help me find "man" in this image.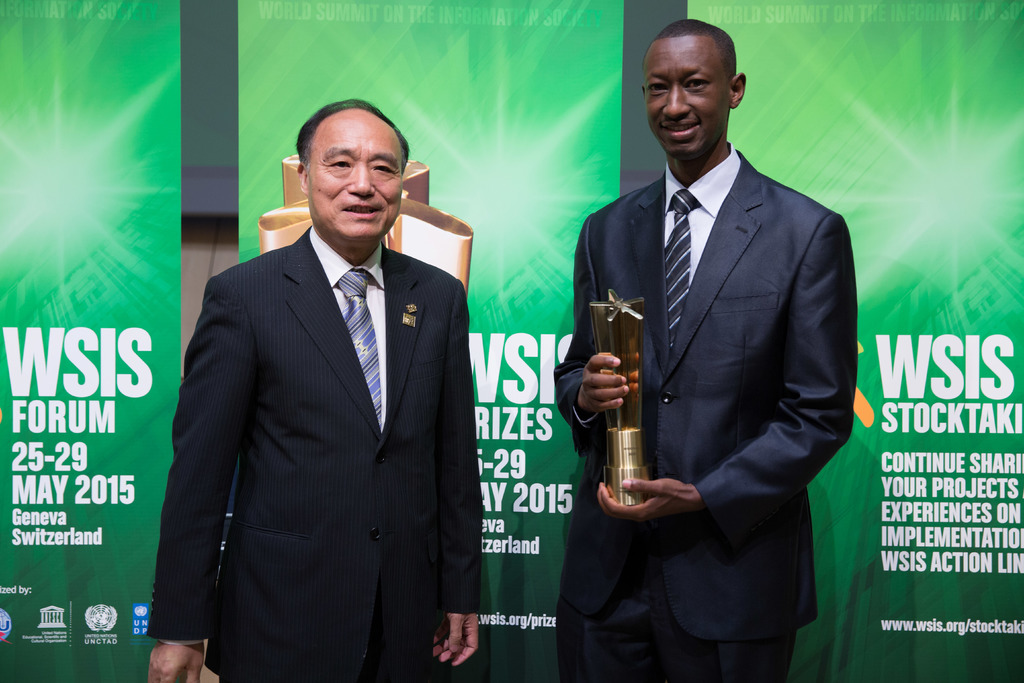
Found it: locate(148, 97, 483, 682).
